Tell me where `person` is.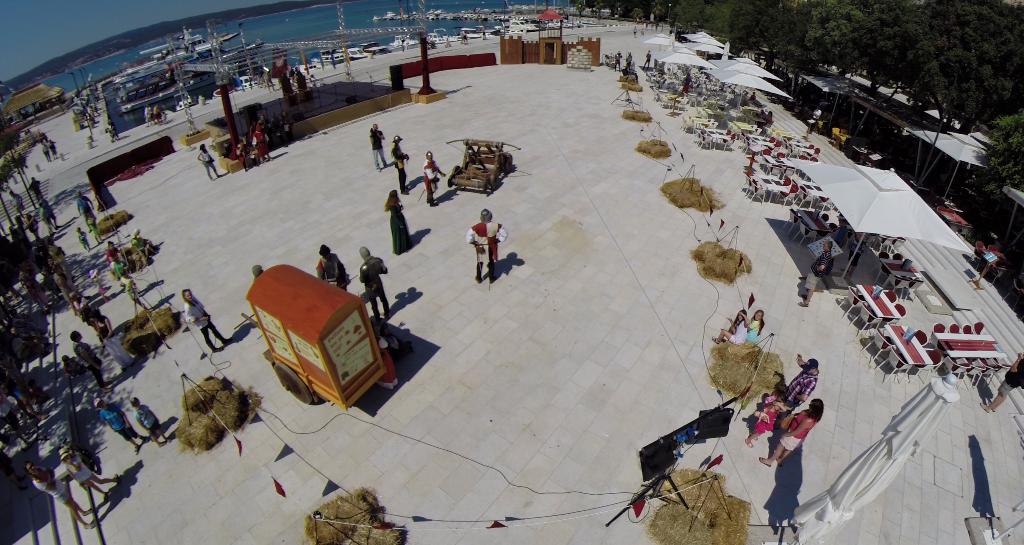
`person` is at left=71, top=334, right=108, bottom=389.
